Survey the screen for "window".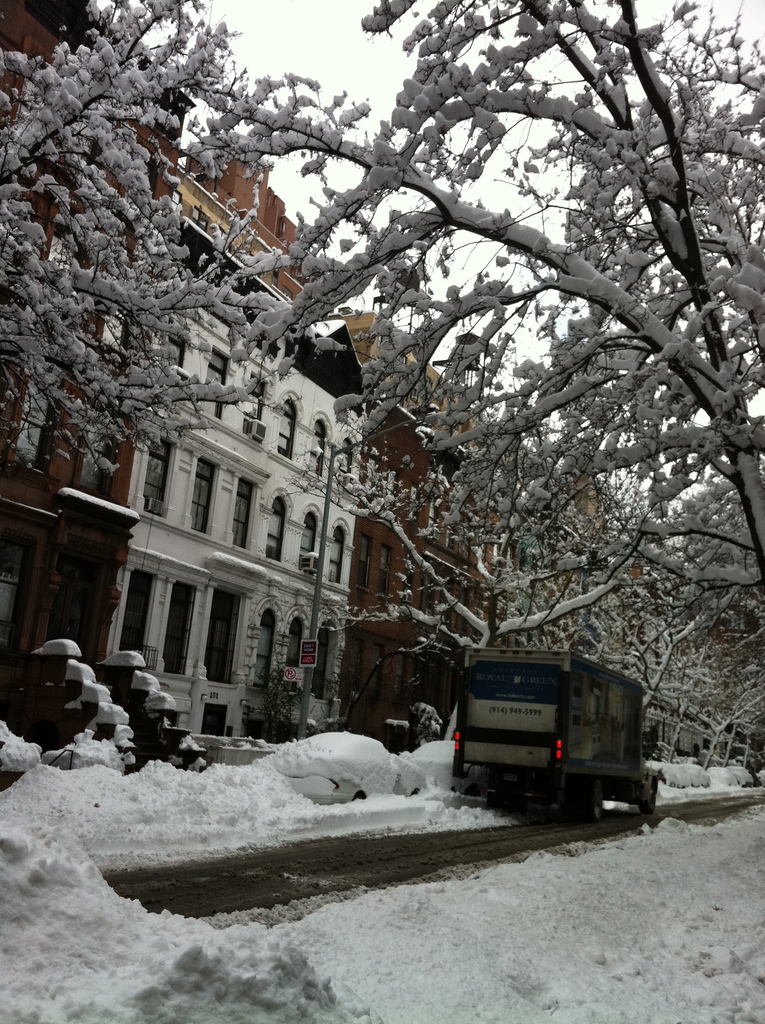
Survey found: pyautogui.locateOnScreen(506, 545, 515, 570).
